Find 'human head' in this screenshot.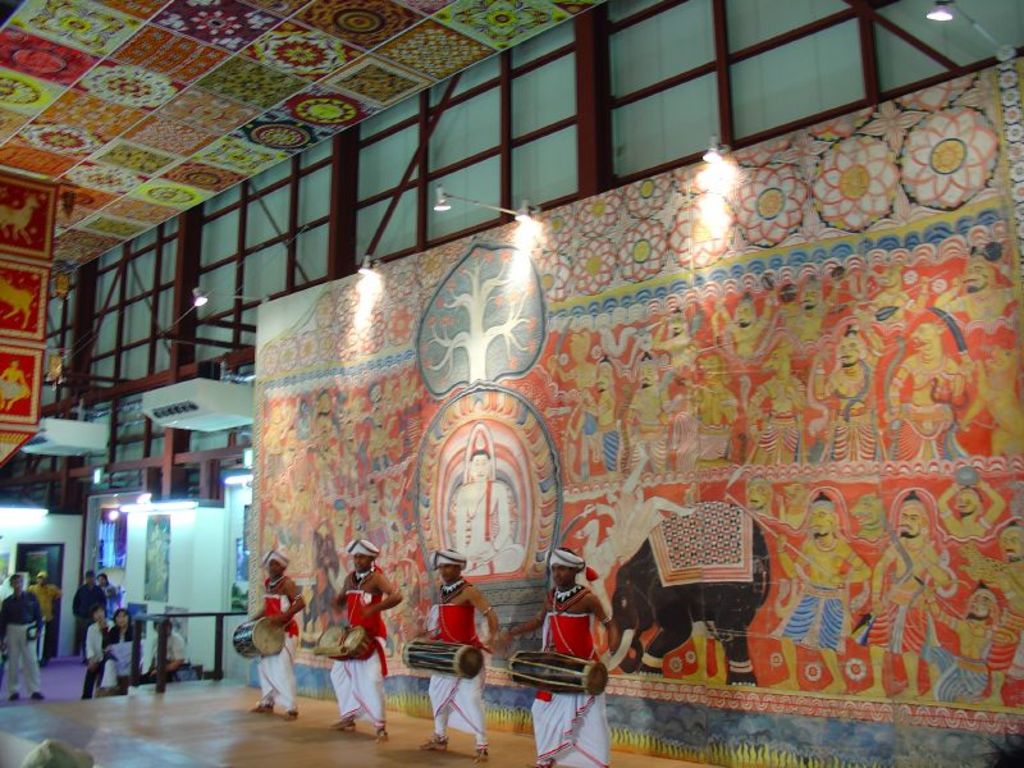
The bounding box for 'human head' is (x1=808, y1=500, x2=835, y2=539).
